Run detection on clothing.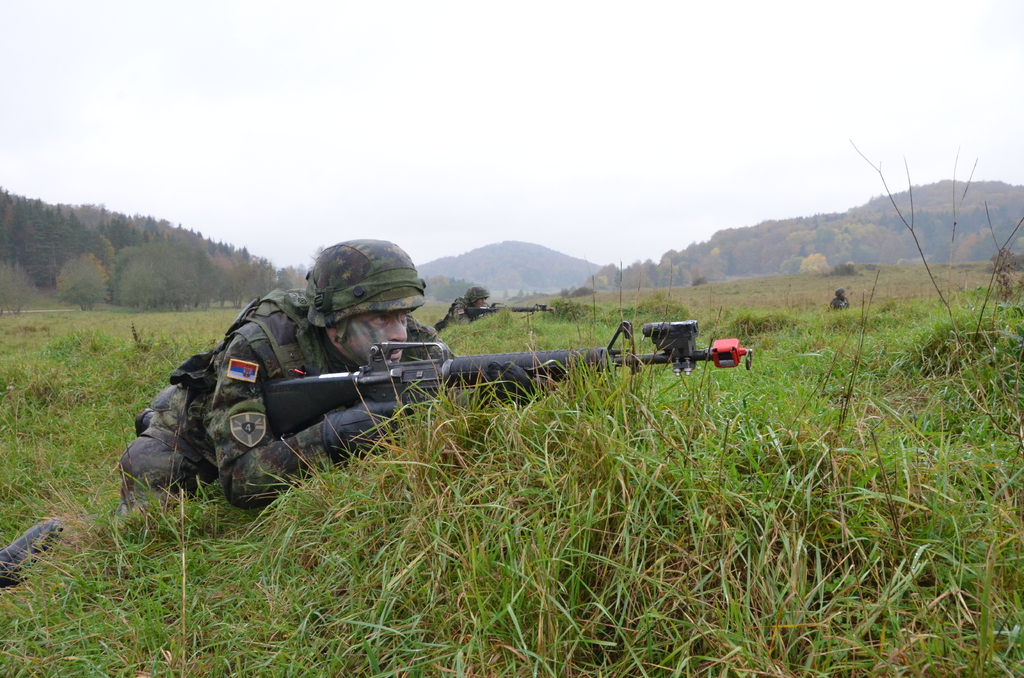
Result: <box>826,296,846,311</box>.
